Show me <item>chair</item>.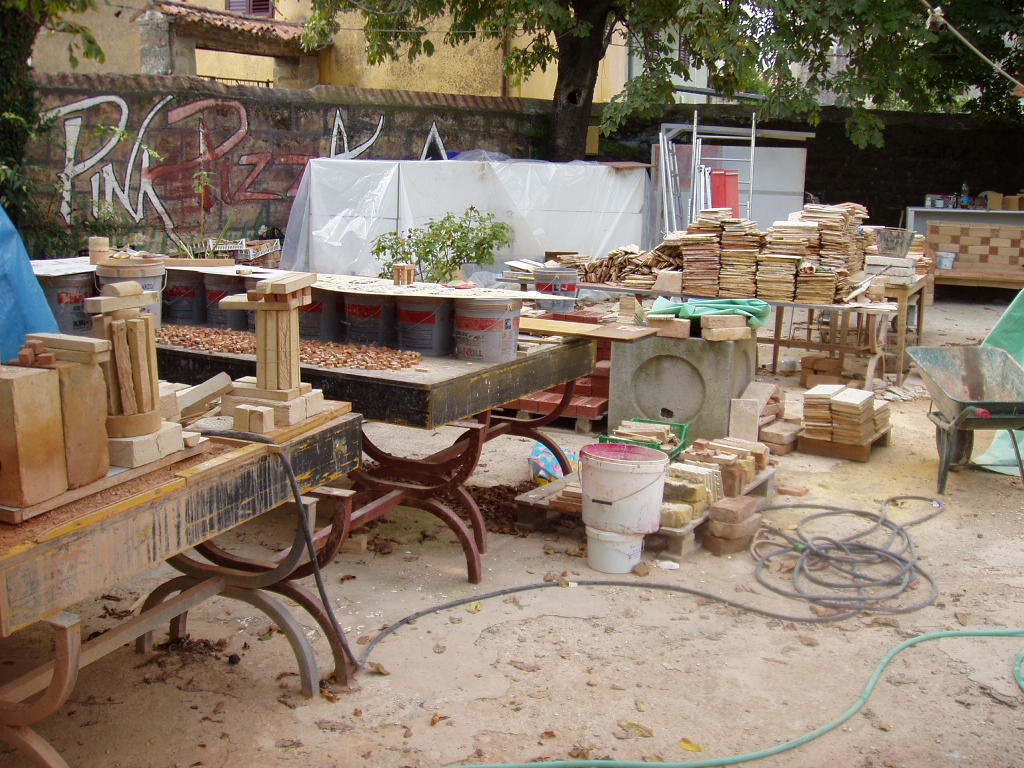
<item>chair</item> is here: 918/324/1019/490.
